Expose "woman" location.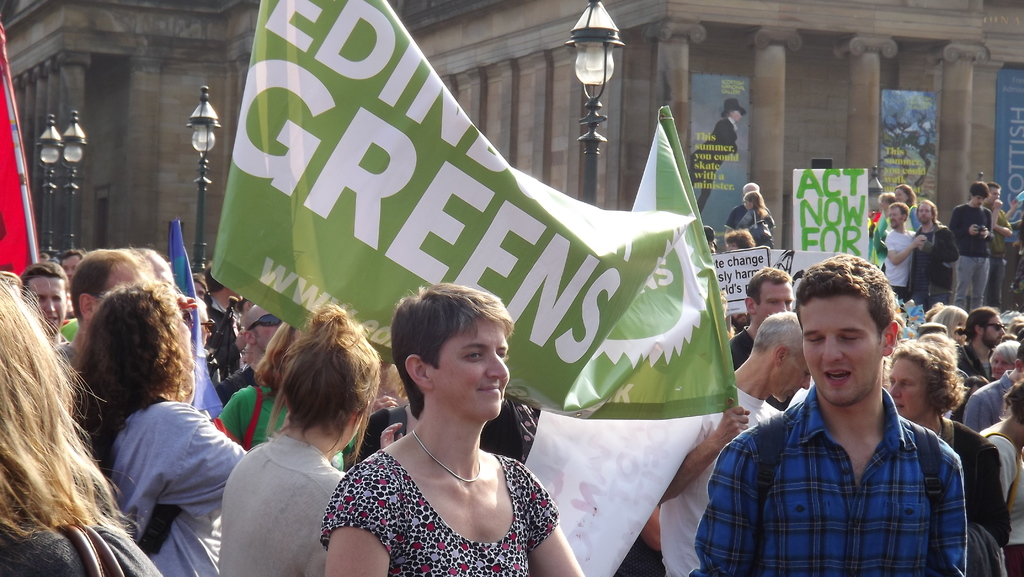
Exposed at bbox=(989, 340, 1015, 380).
